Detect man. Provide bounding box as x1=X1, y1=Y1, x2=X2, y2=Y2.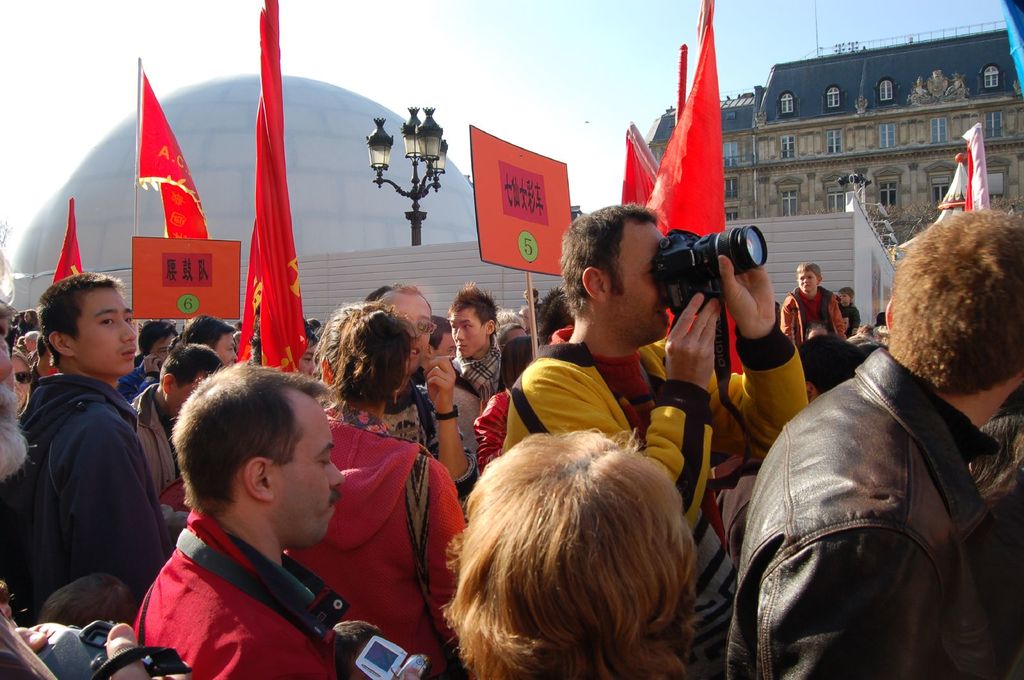
x1=184, y1=315, x2=239, y2=371.
